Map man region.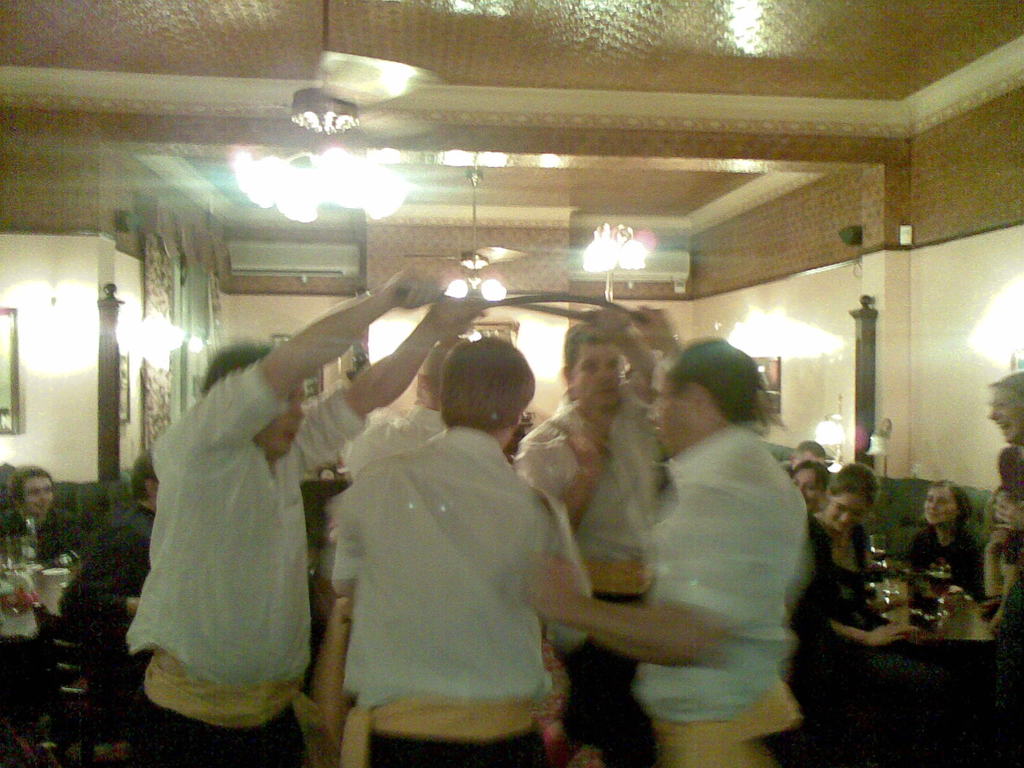
Mapped to (0, 467, 90, 632).
